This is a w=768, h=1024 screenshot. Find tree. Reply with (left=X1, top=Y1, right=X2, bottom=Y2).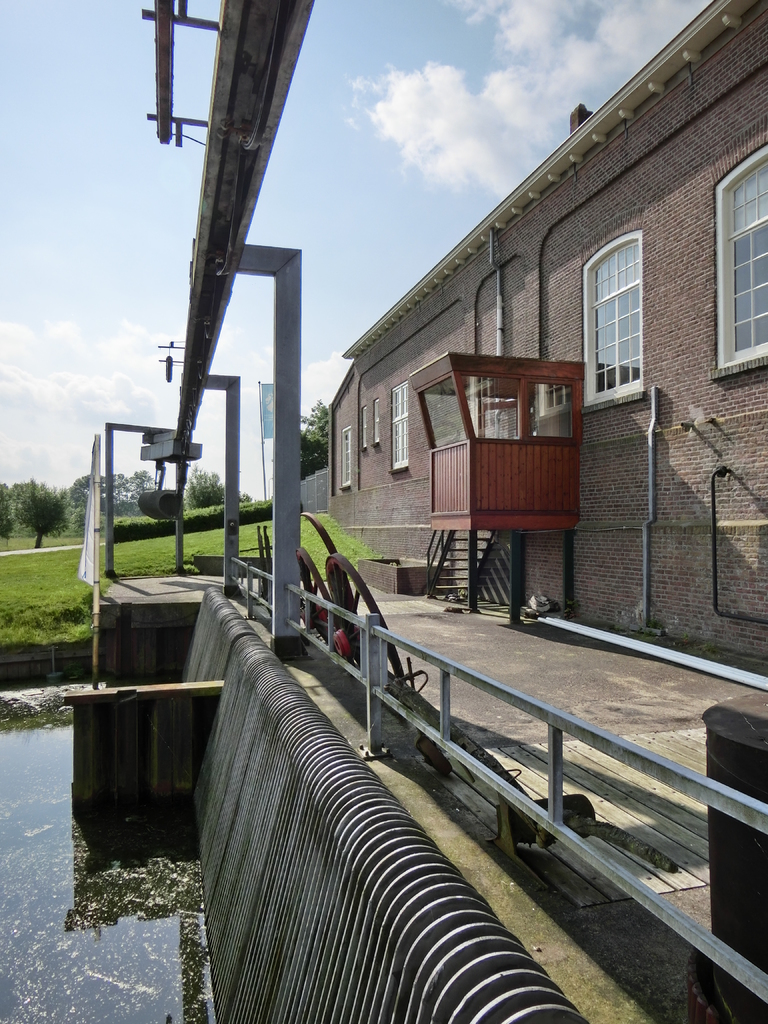
(left=189, top=465, right=229, bottom=509).
